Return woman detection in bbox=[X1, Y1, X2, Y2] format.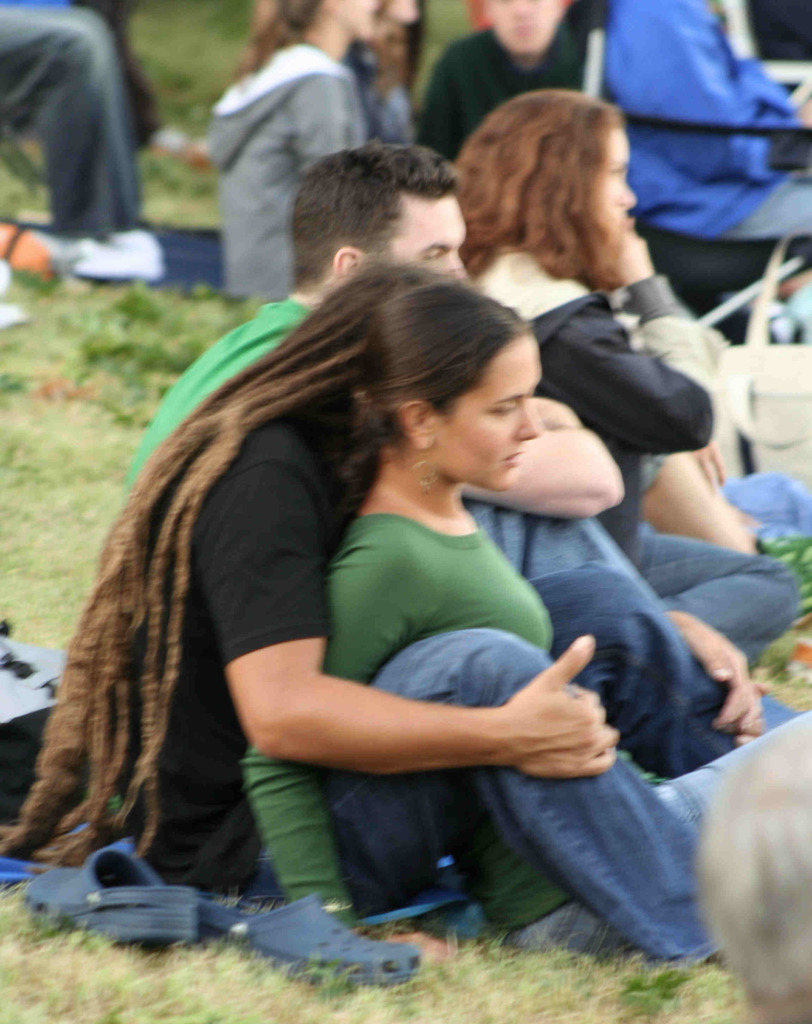
bbox=[206, 0, 377, 303].
